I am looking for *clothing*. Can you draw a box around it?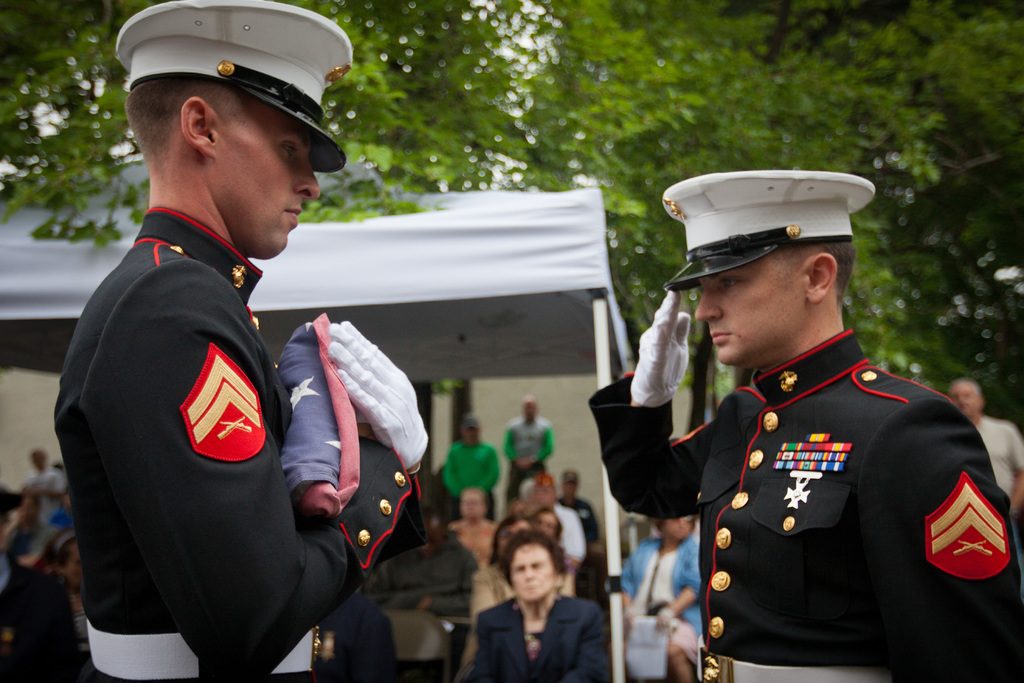
Sure, the bounding box is l=590, t=325, r=1023, b=682.
